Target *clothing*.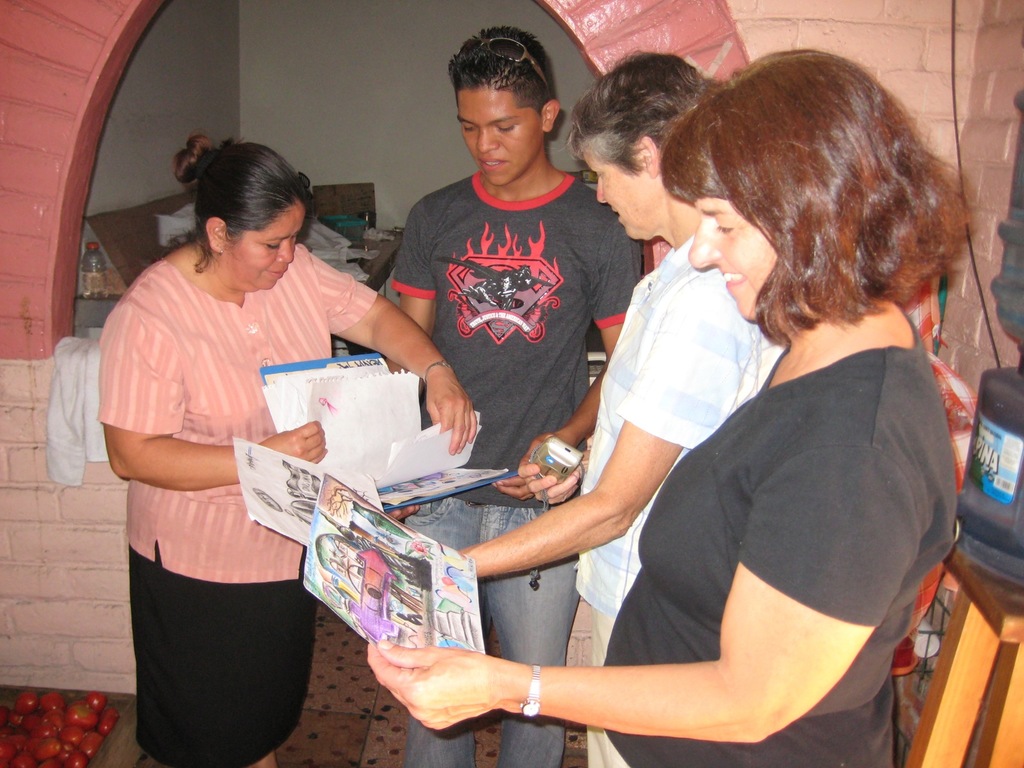
Target region: BBox(98, 244, 377, 767).
